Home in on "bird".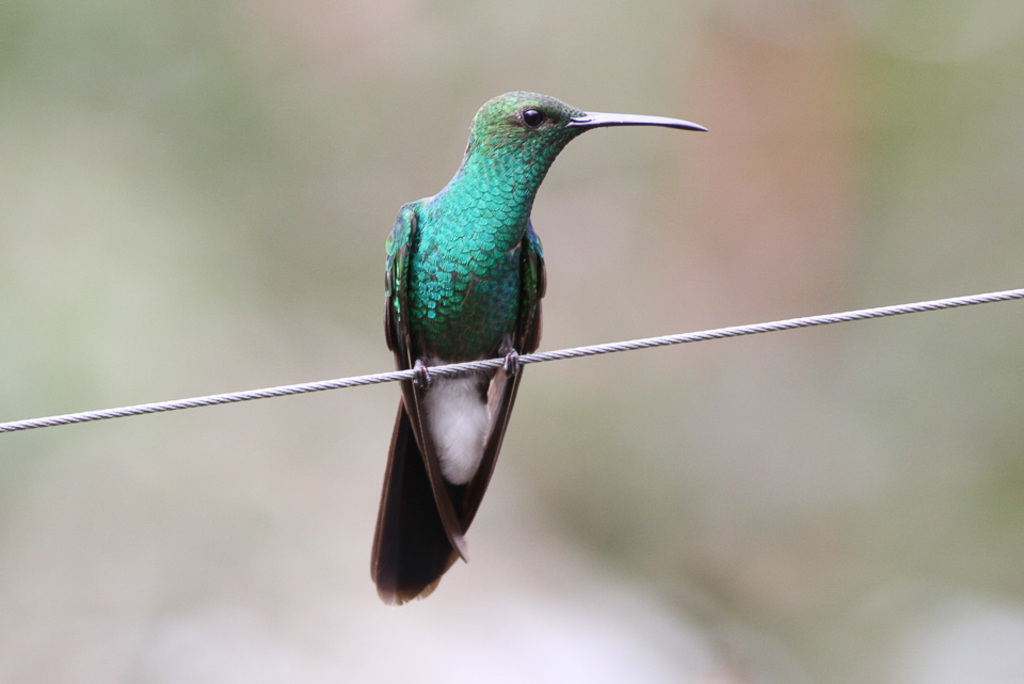
Homed in at bbox=(357, 69, 694, 584).
